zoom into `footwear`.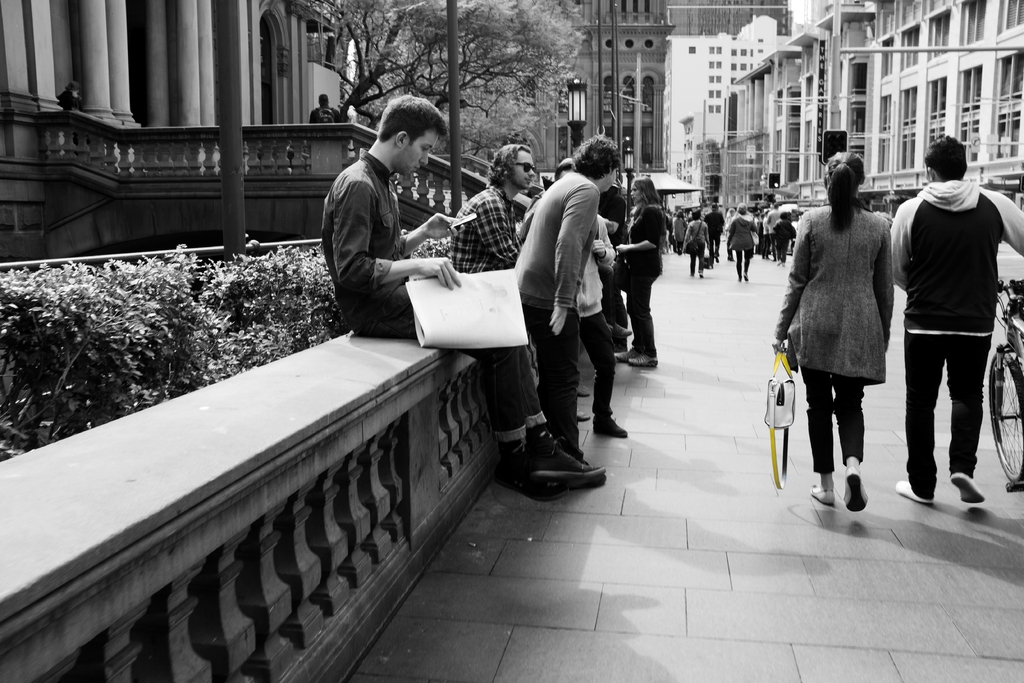
Zoom target: pyautogui.locateOnScreen(699, 274, 703, 279).
